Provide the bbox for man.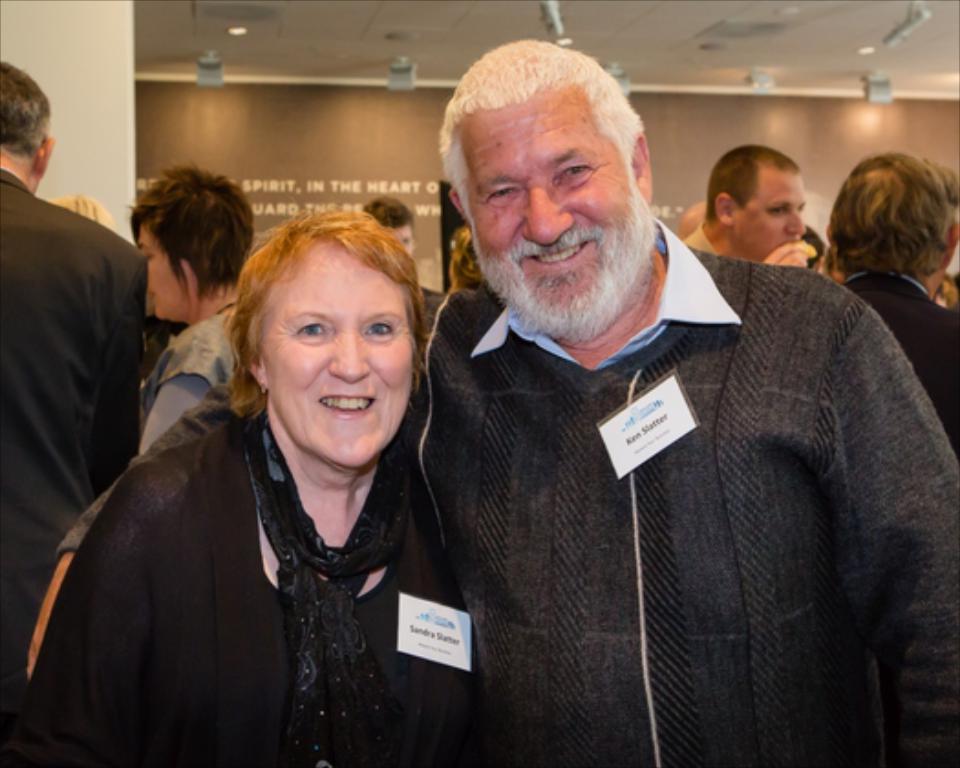
bbox=[680, 137, 814, 265].
